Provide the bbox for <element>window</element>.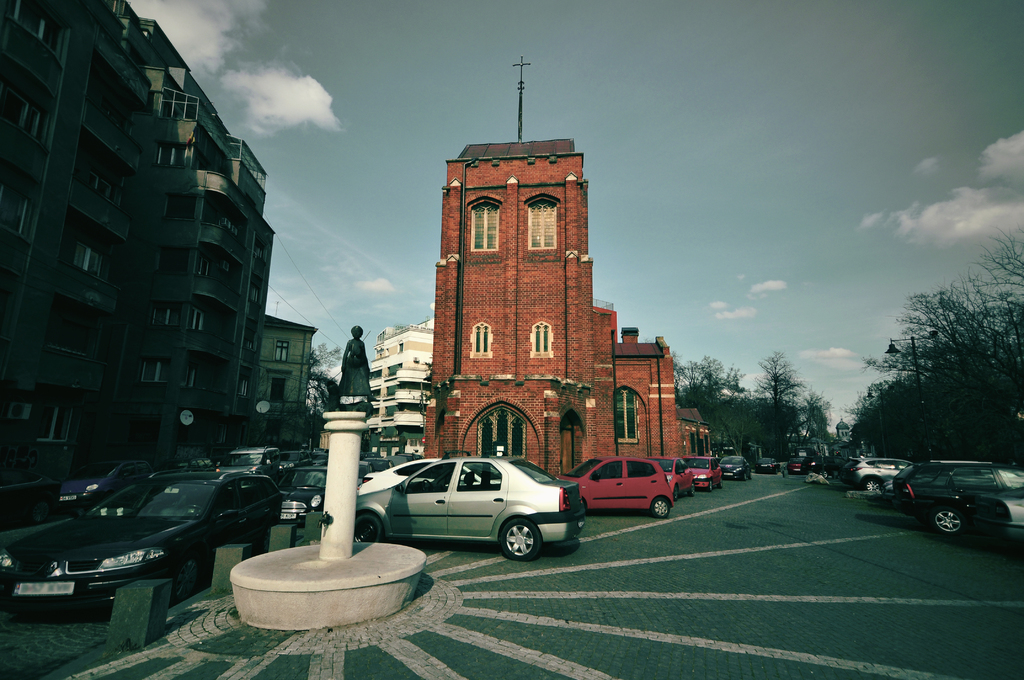
x1=468 y1=200 x2=502 y2=252.
